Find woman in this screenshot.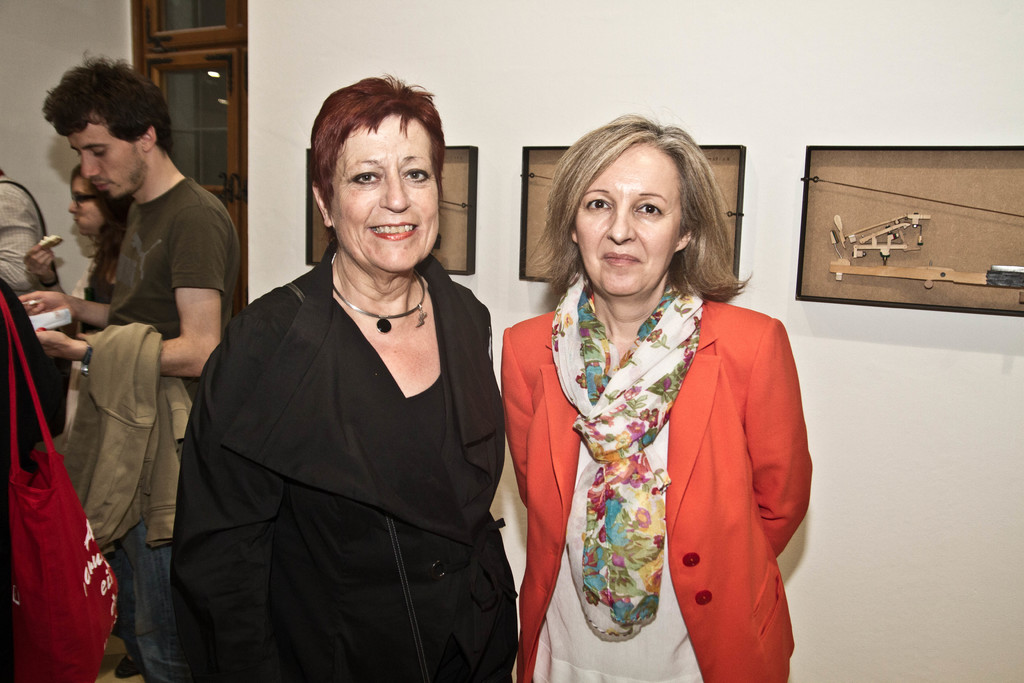
The bounding box for woman is 20,161,132,436.
